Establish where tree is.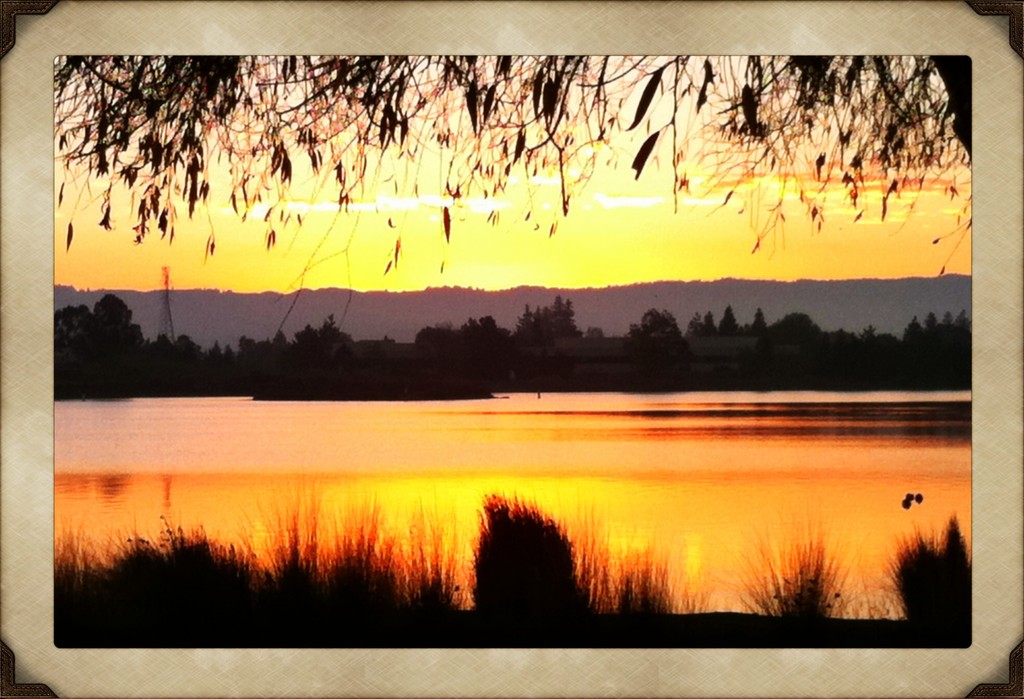
Established at box=[56, 51, 978, 280].
